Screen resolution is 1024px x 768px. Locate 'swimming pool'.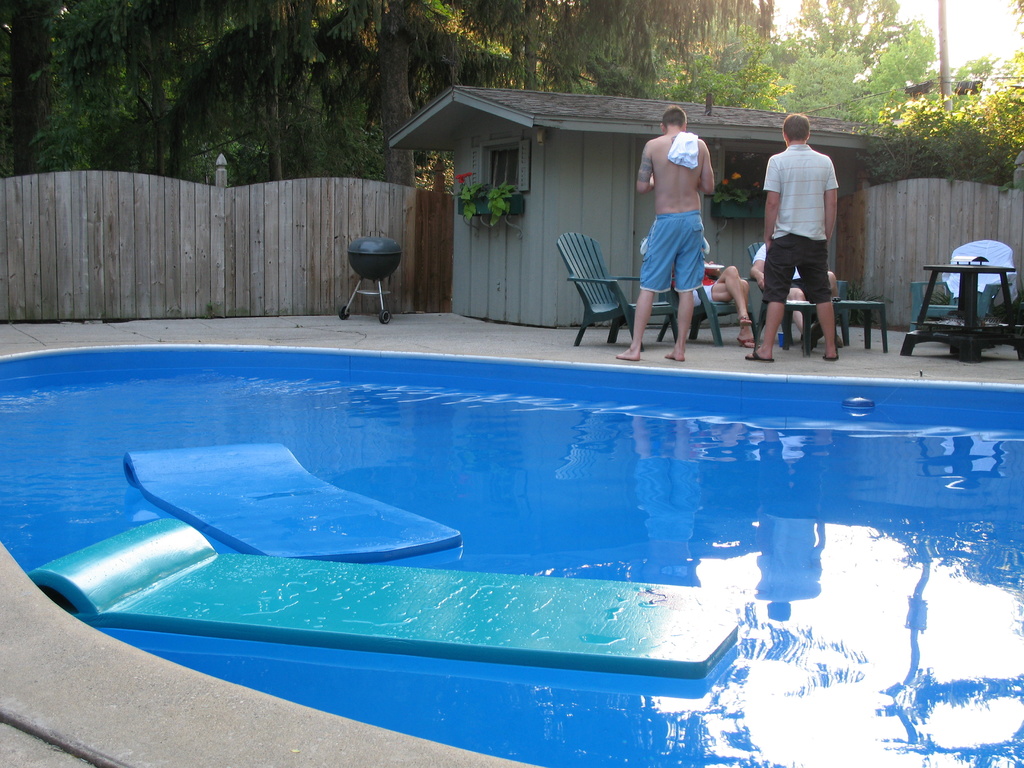
0,345,1023,767.
